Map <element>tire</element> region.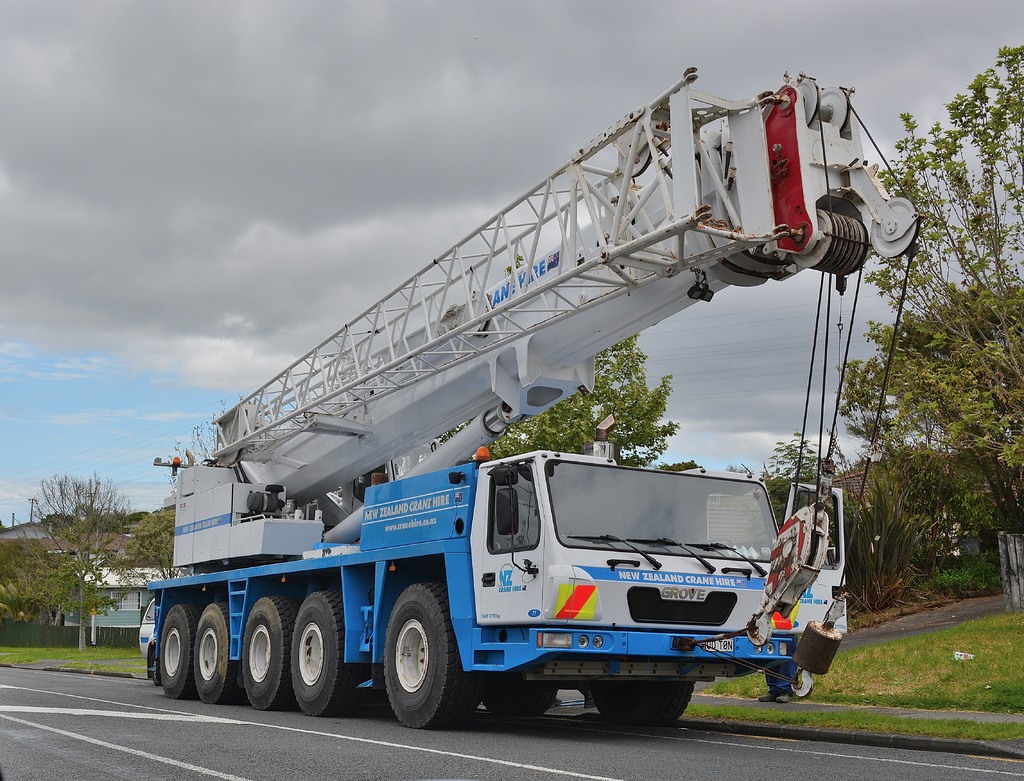
Mapped to <region>287, 590, 360, 718</region>.
